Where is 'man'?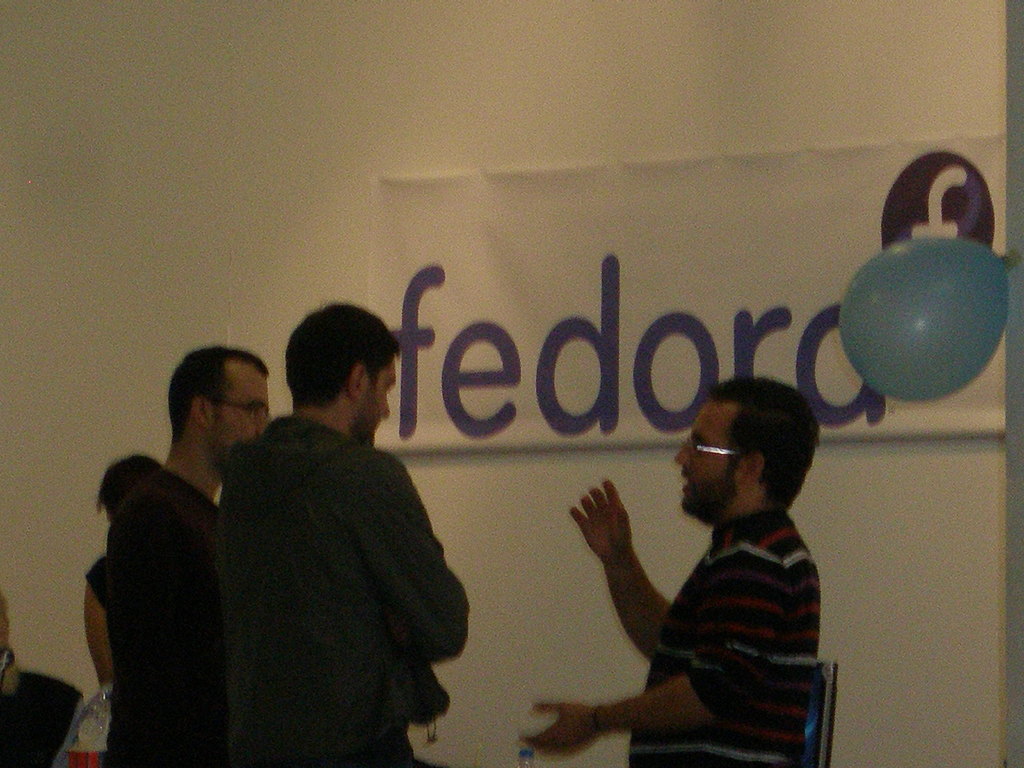
501 373 824 767.
